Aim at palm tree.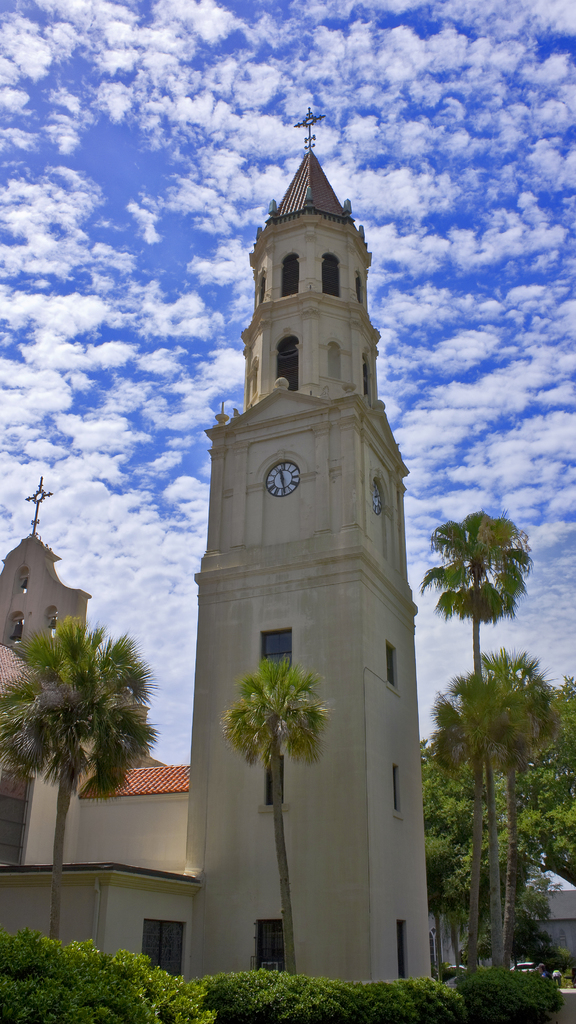
Aimed at {"x1": 444, "y1": 641, "x2": 559, "y2": 915}.
